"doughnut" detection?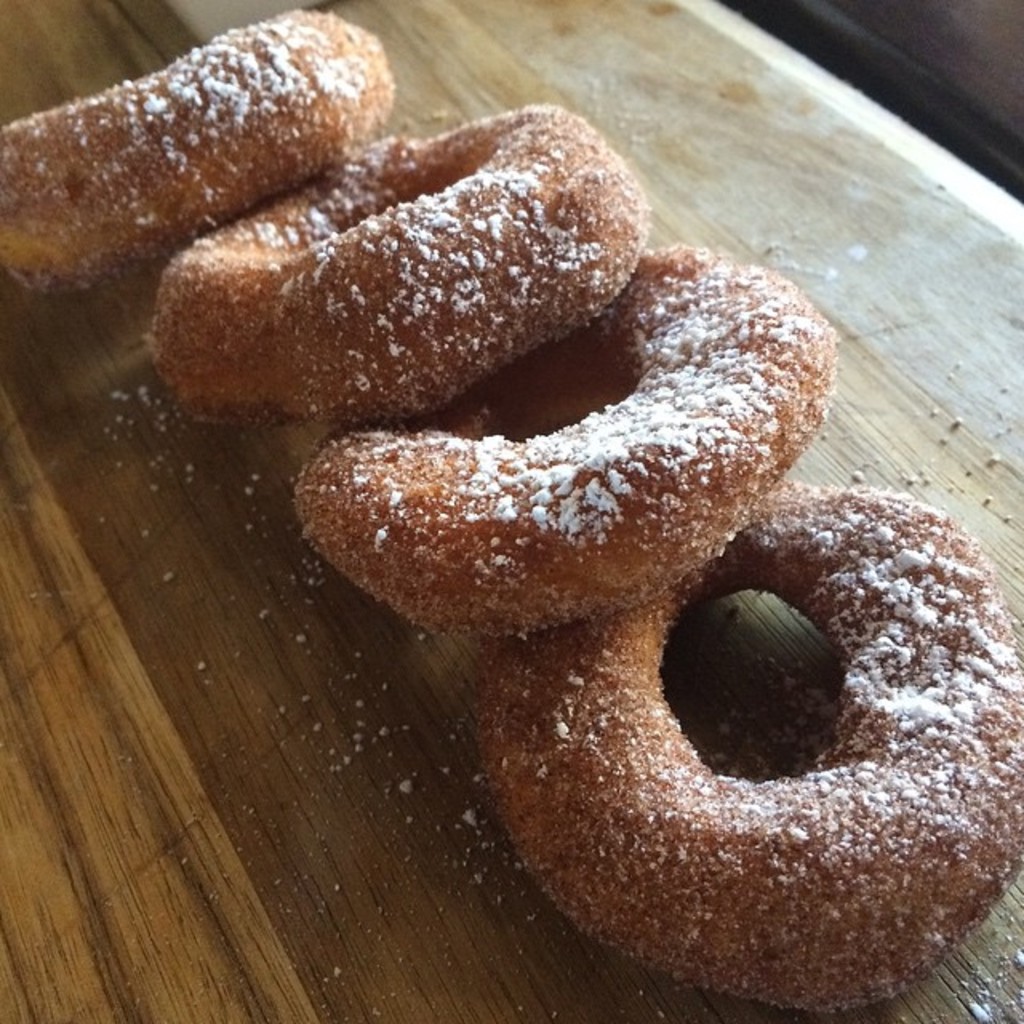
(0,3,382,290)
